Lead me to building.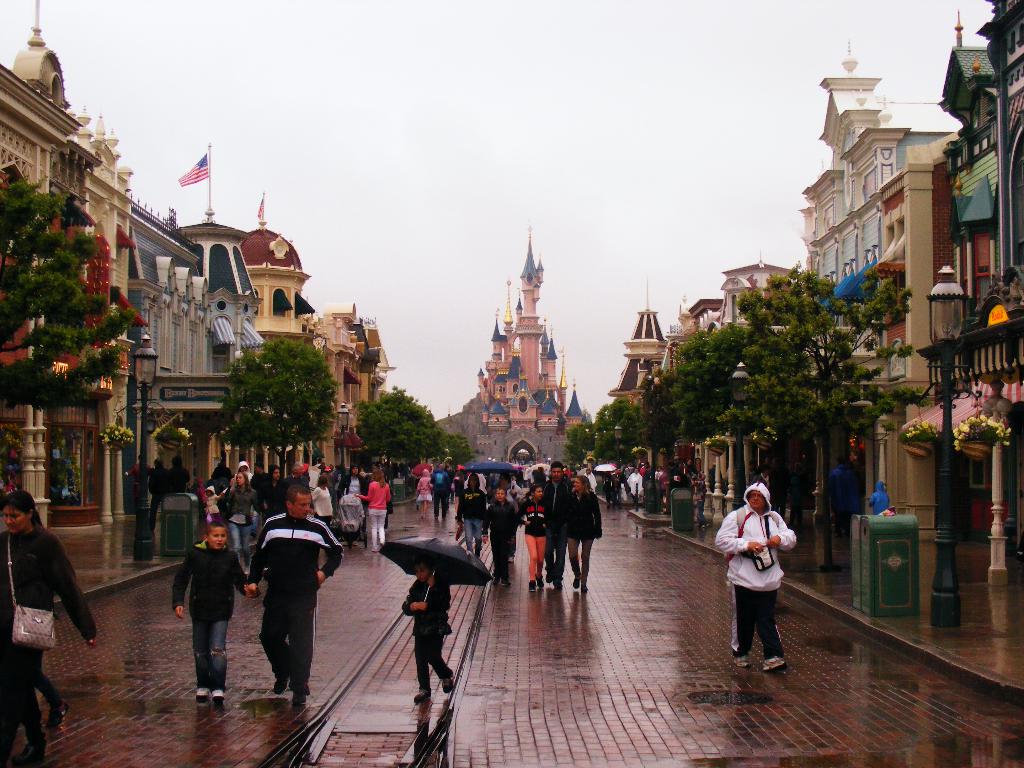
Lead to (x1=0, y1=2, x2=132, y2=528).
